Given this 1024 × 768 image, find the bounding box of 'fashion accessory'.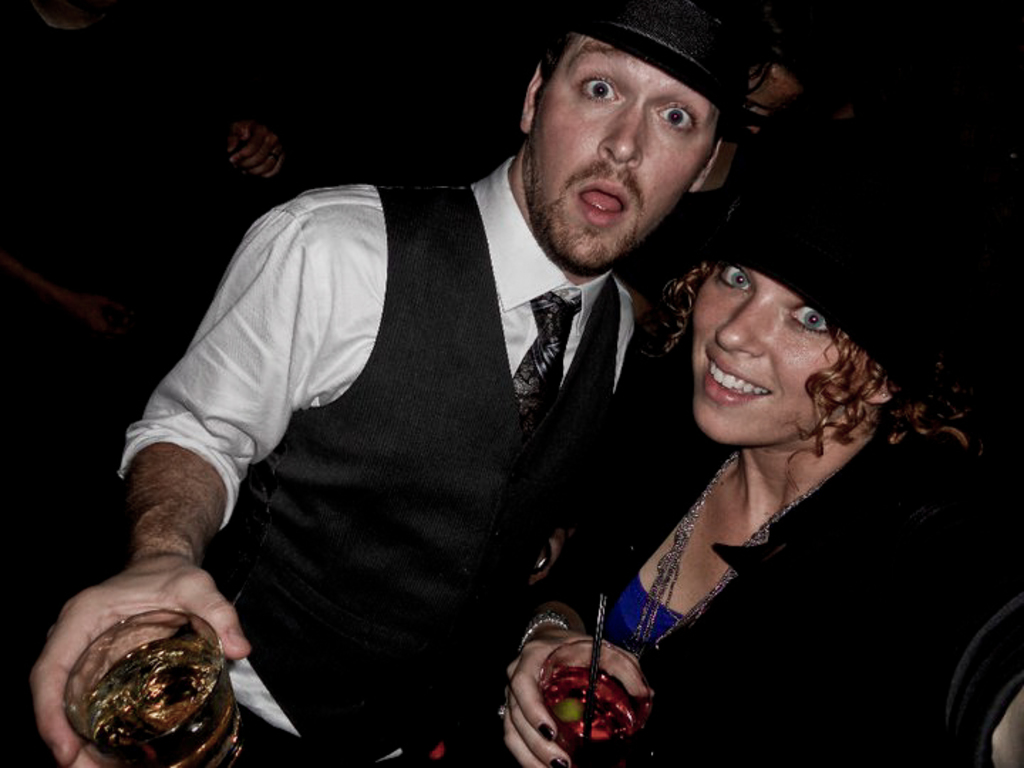
x1=515, y1=604, x2=570, y2=653.
